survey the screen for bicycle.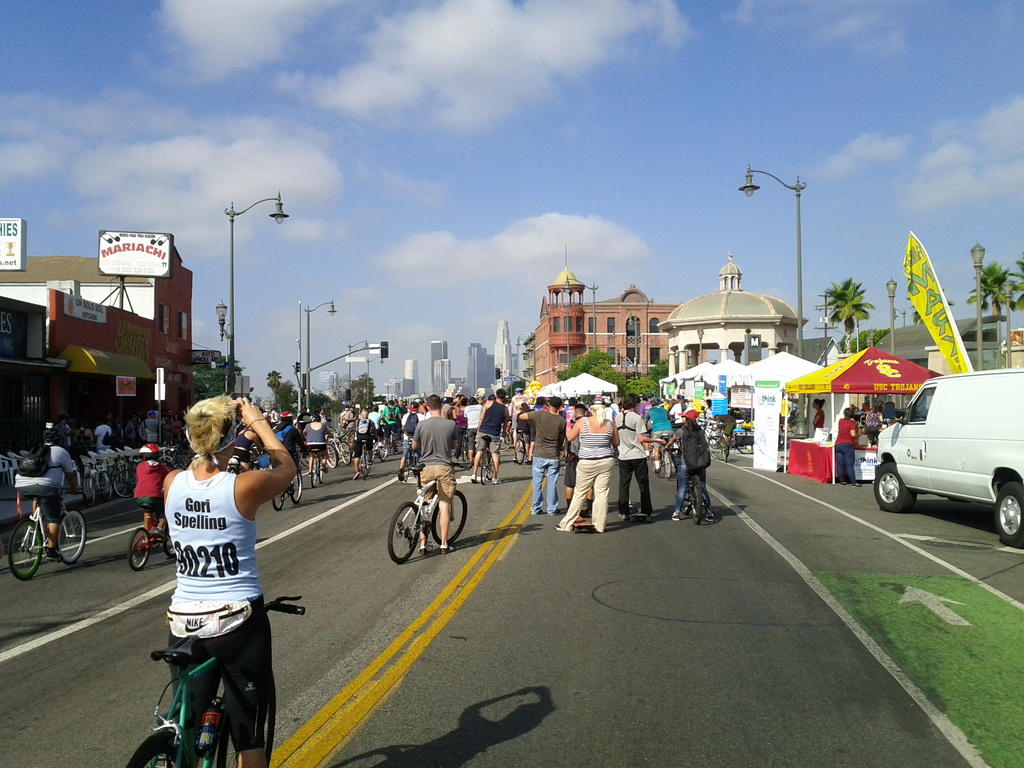
Survey found: bbox=[7, 487, 89, 577].
